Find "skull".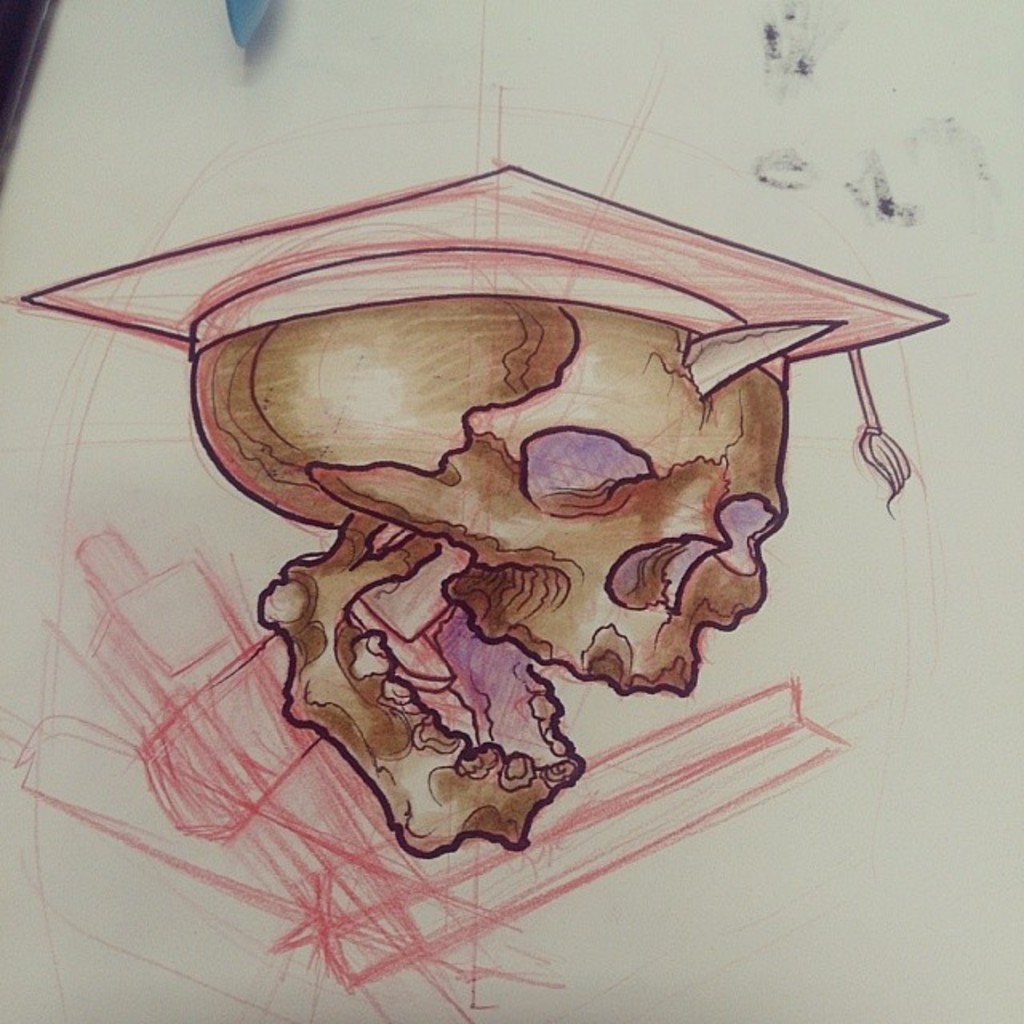
locate(104, 238, 894, 810).
